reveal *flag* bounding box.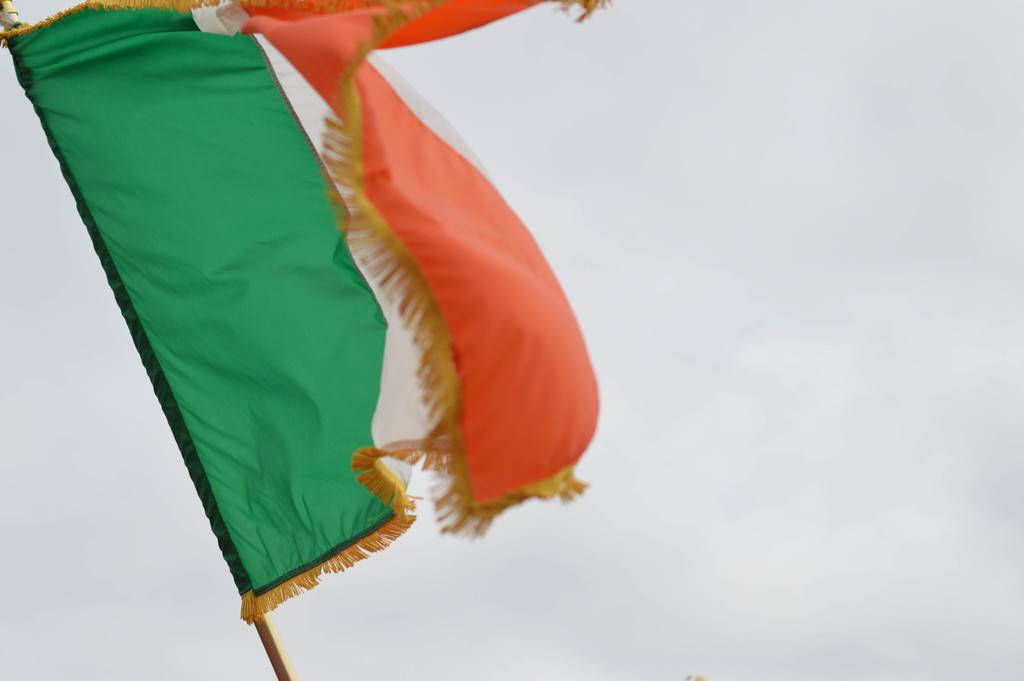
Revealed: <box>0,0,622,650</box>.
